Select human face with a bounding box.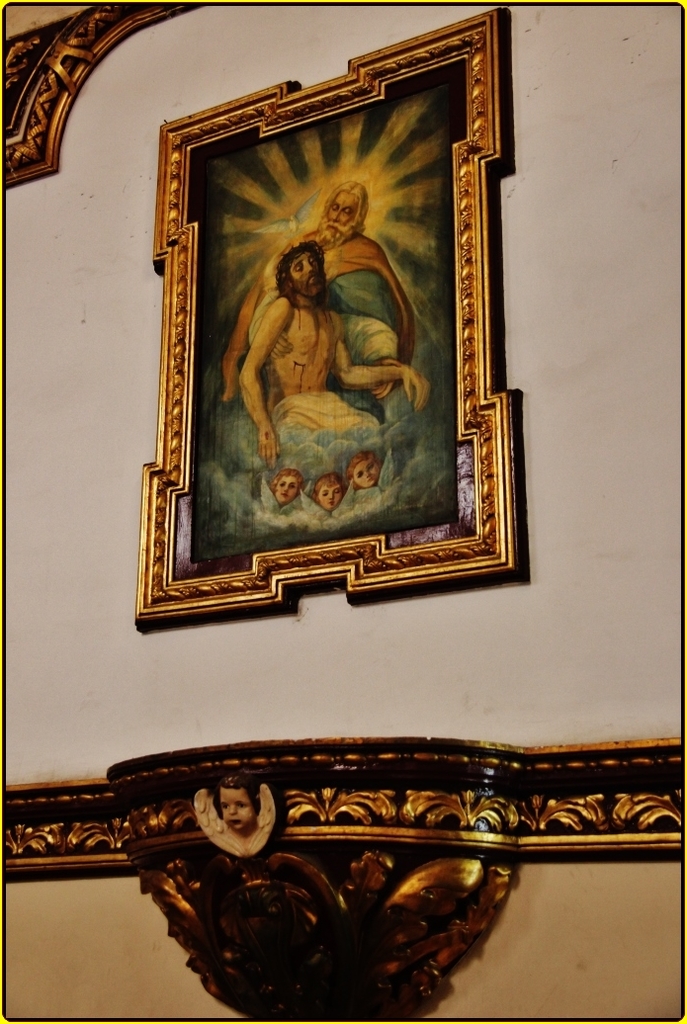
[287,251,324,298].
